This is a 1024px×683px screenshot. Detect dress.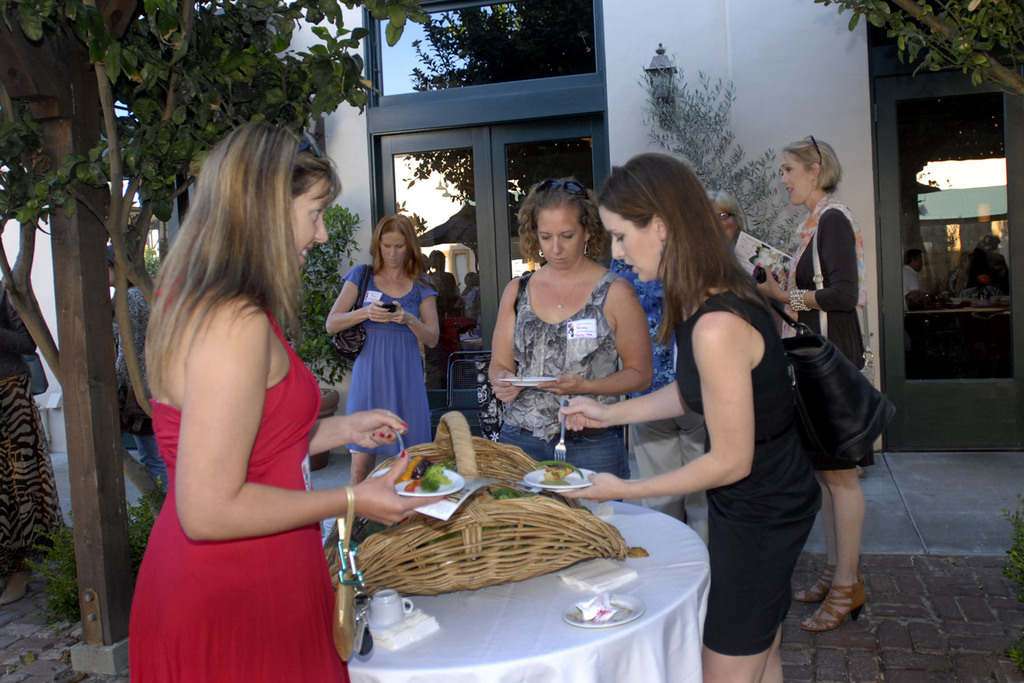
select_region(795, 208, 865, 372).
